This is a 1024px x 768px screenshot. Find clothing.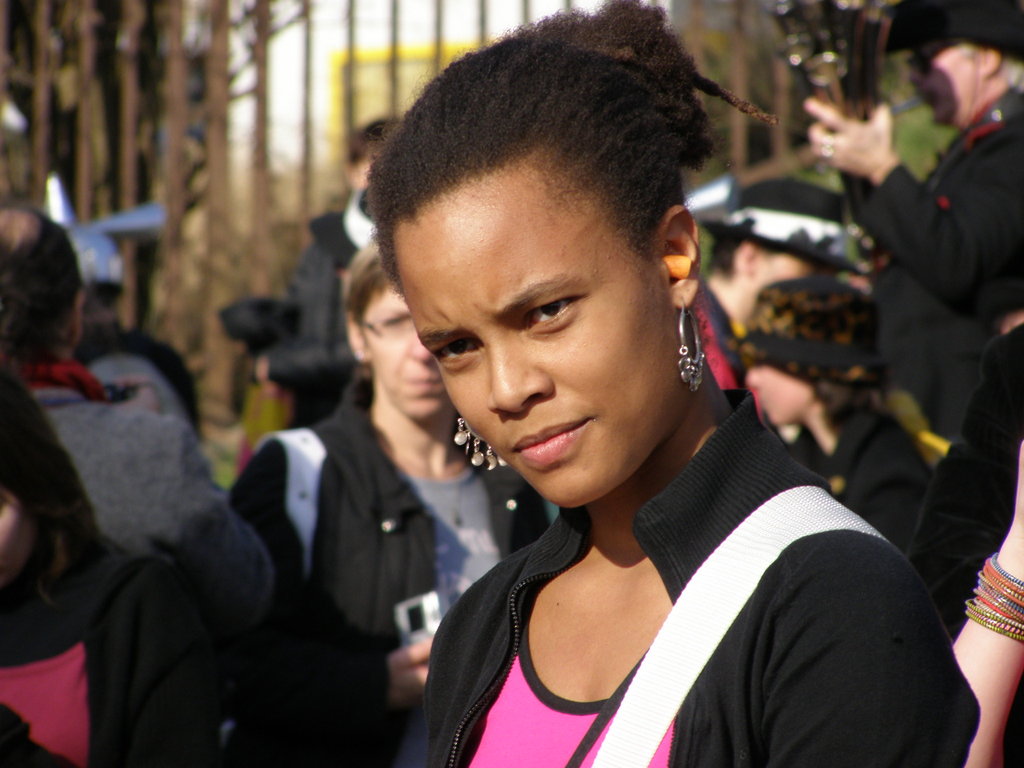
Bounding box: box(85, 349, 191, 420).
